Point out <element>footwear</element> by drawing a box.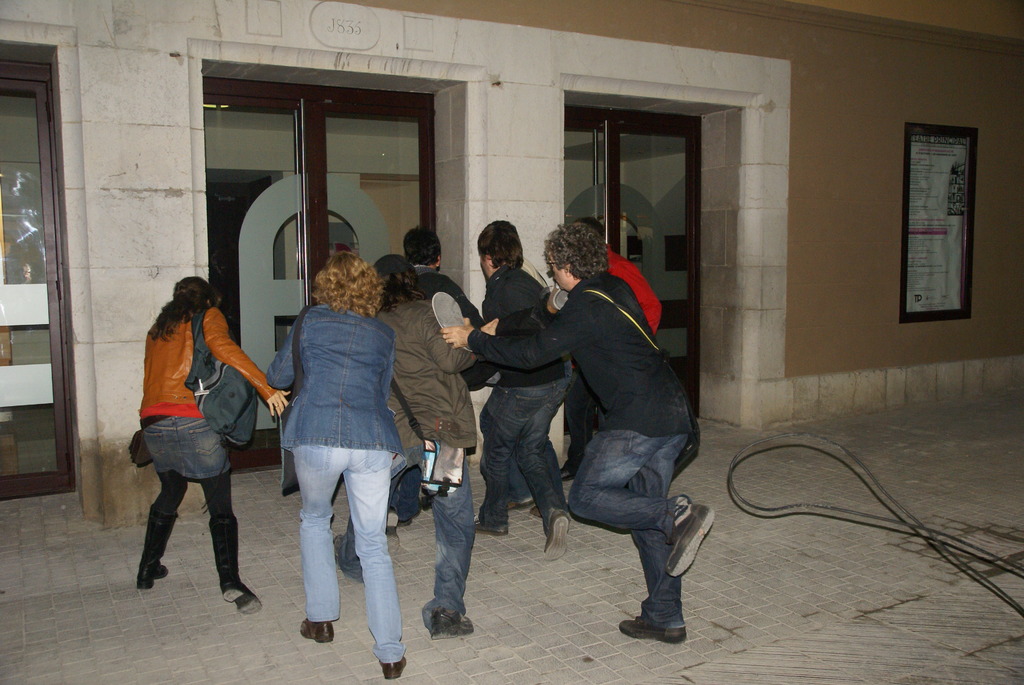
l=383, t=657, r=407, b=681.
